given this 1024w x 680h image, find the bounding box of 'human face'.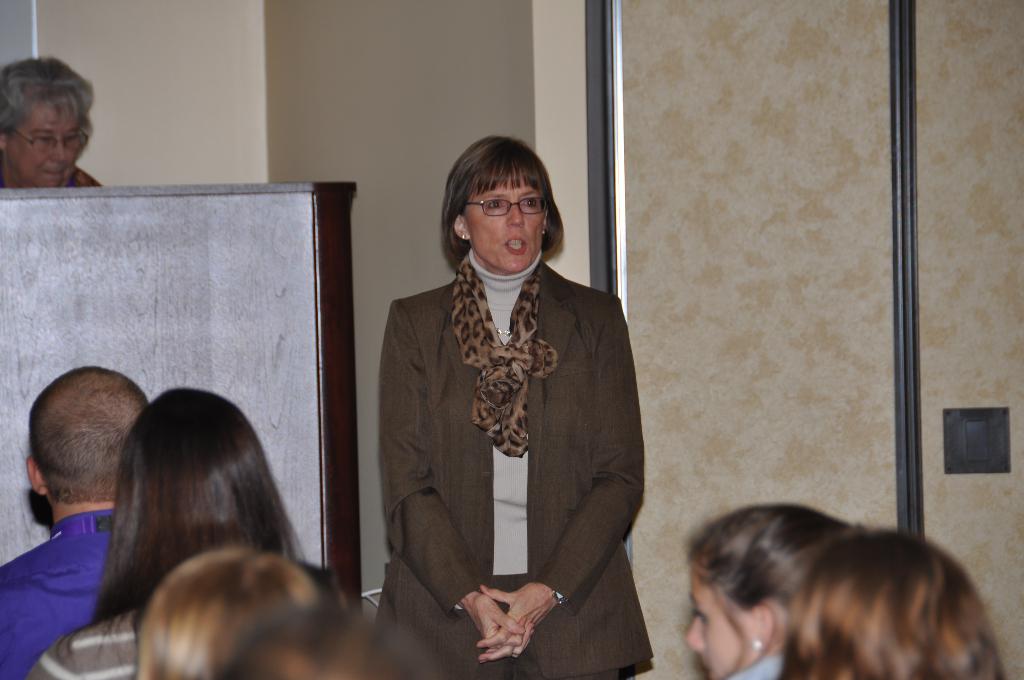
region(466, 165, 550, 269).
